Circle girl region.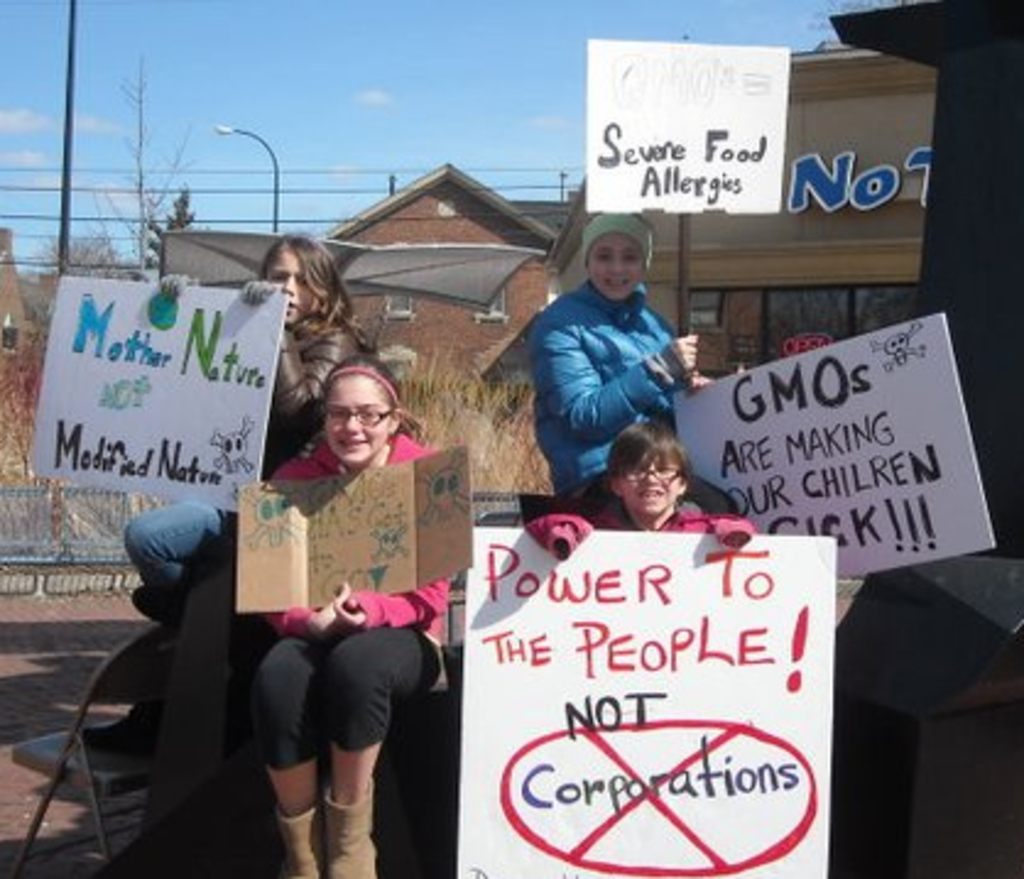
Region: 529:203:723:531.
